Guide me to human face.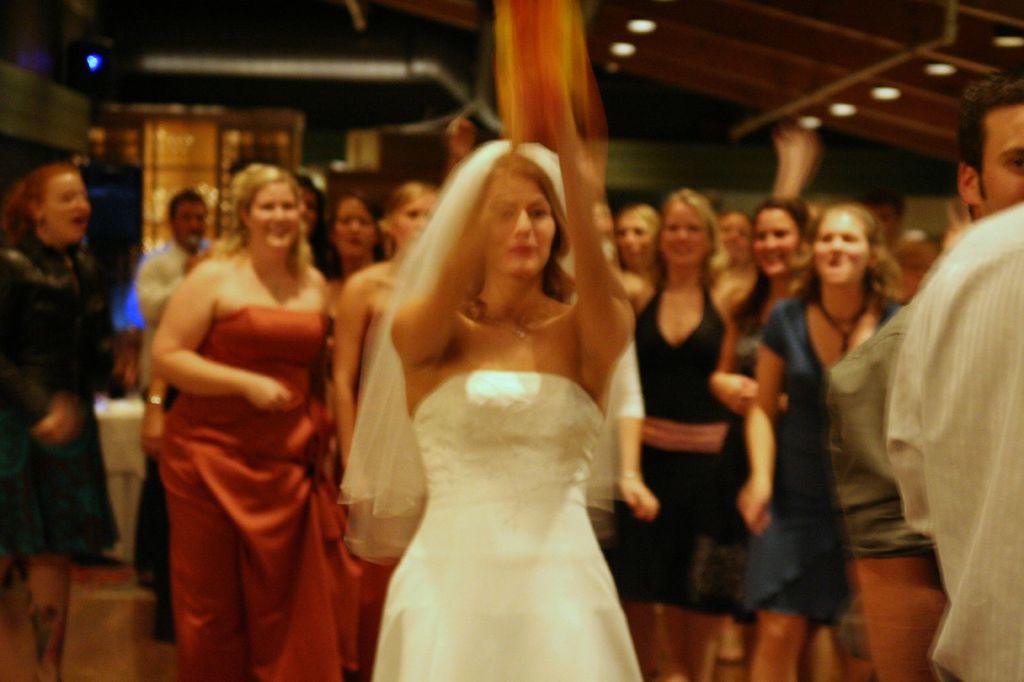
Guidance: [980,107,1023,211].
